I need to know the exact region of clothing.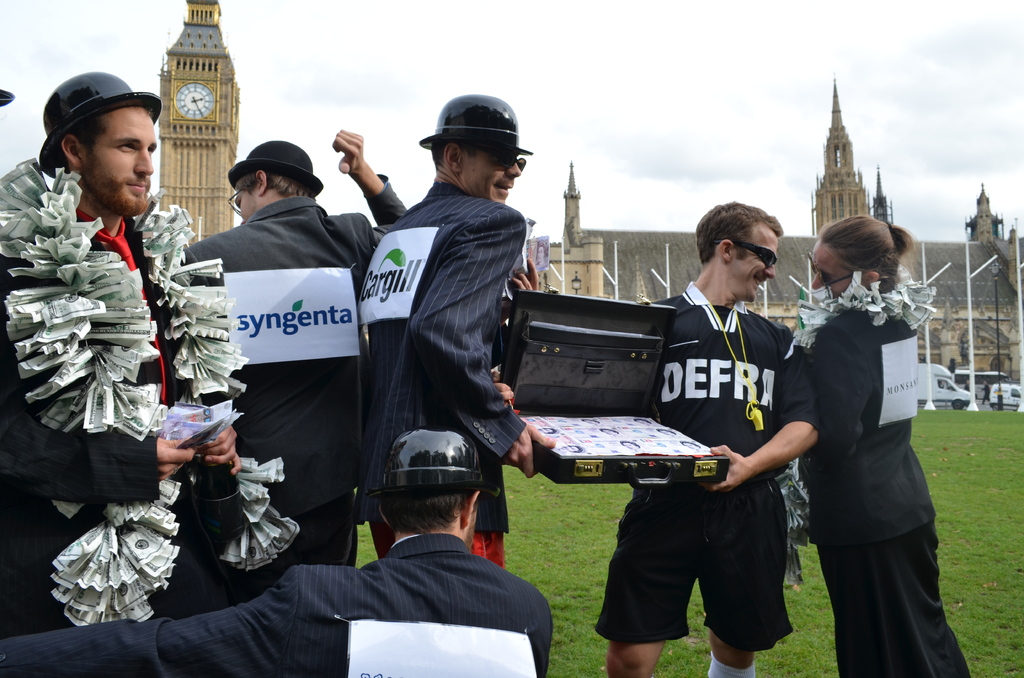
Region: left=344, top=174, right=525, bottom=570.
